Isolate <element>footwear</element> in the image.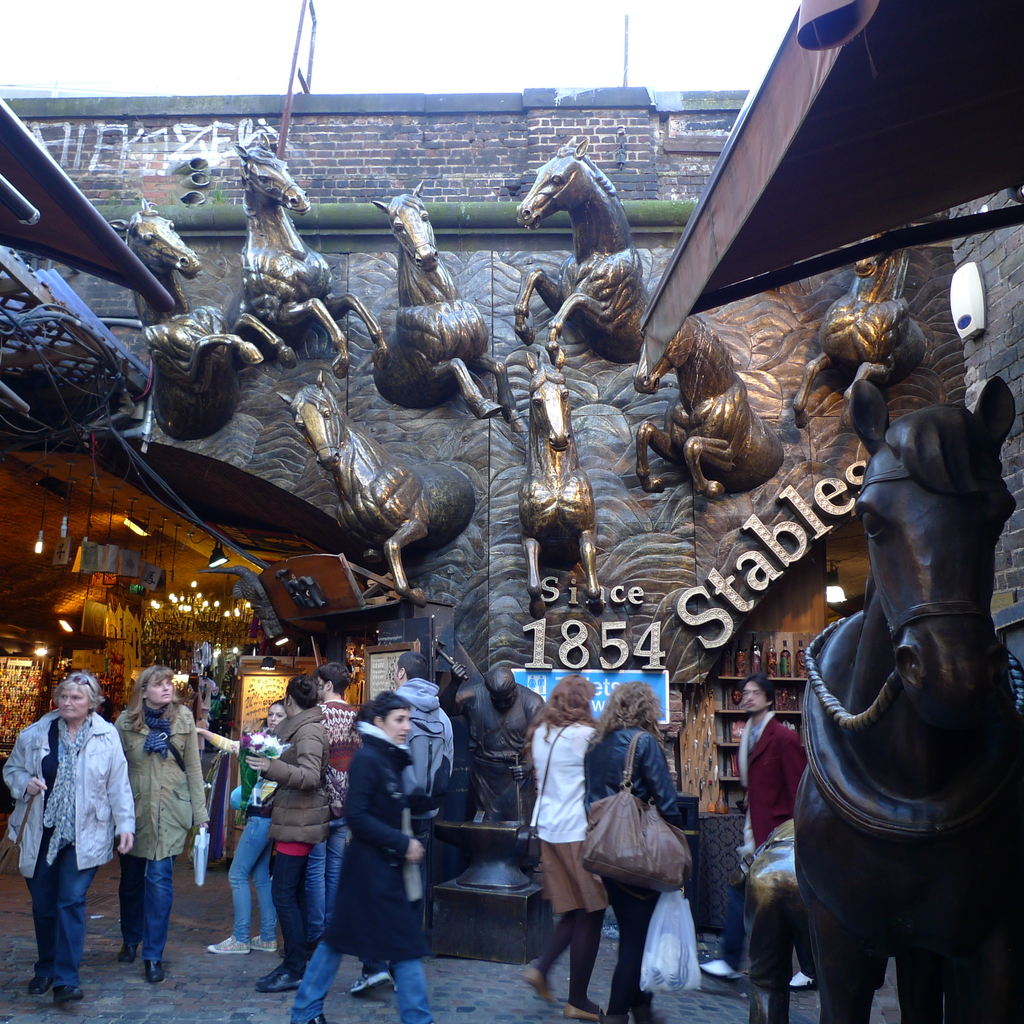
Isolated region: <bbox>701, 957, 745, 989</bbox>.
